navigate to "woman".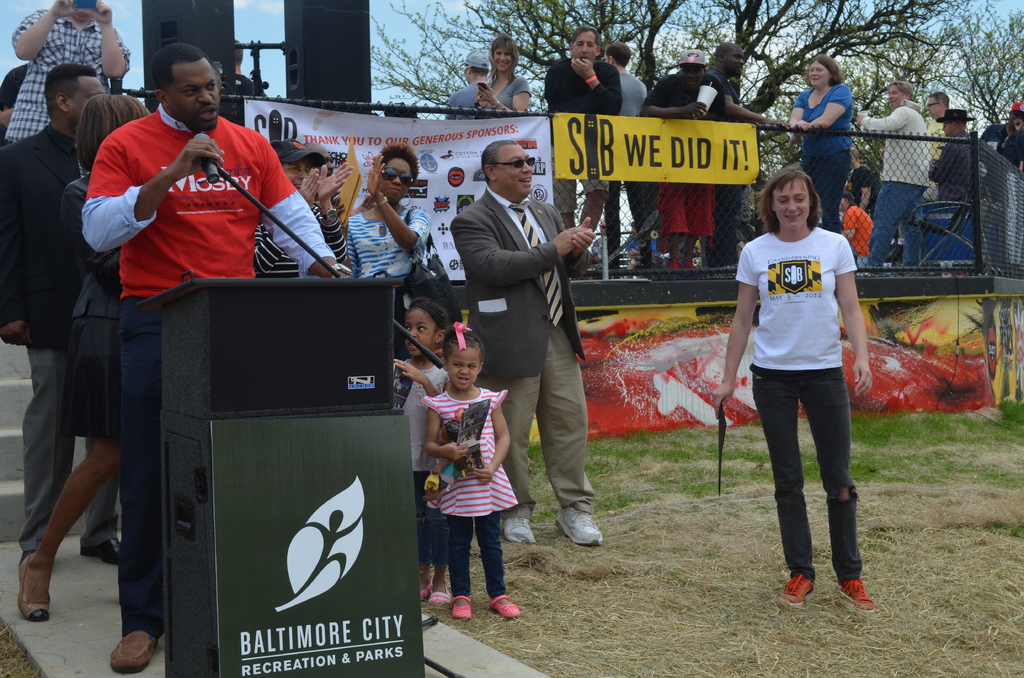
Navigation target: <region>719, 150, 868, 626</region>.
